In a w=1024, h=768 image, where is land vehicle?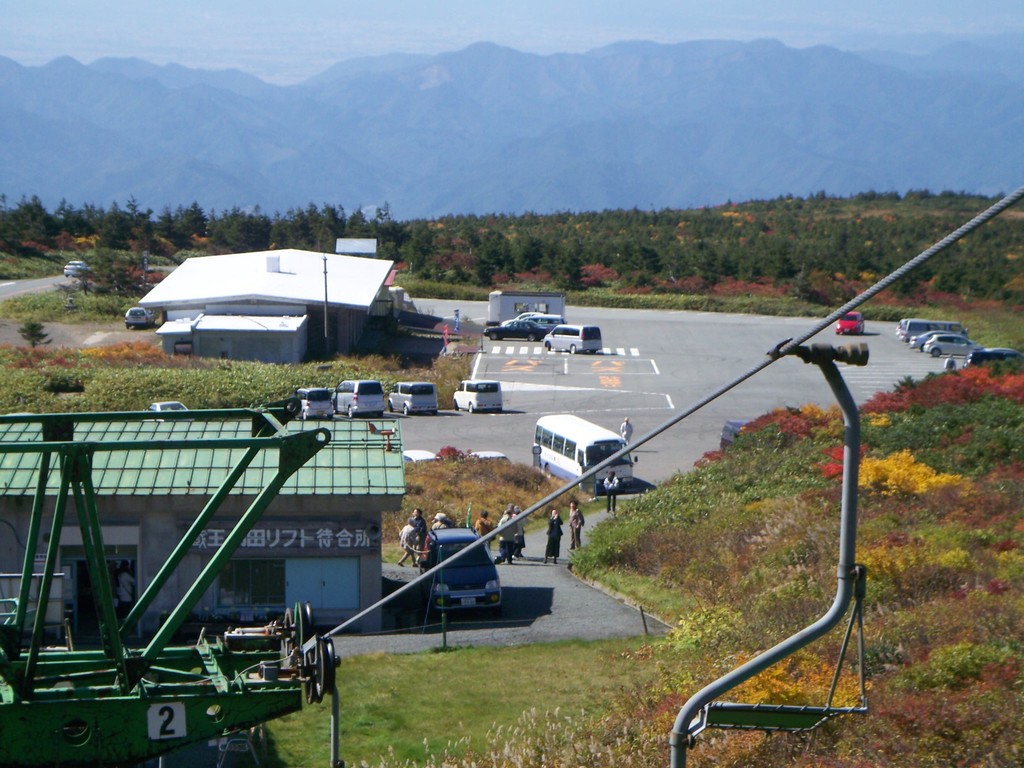
select_region(520, 311, 564, 326).
